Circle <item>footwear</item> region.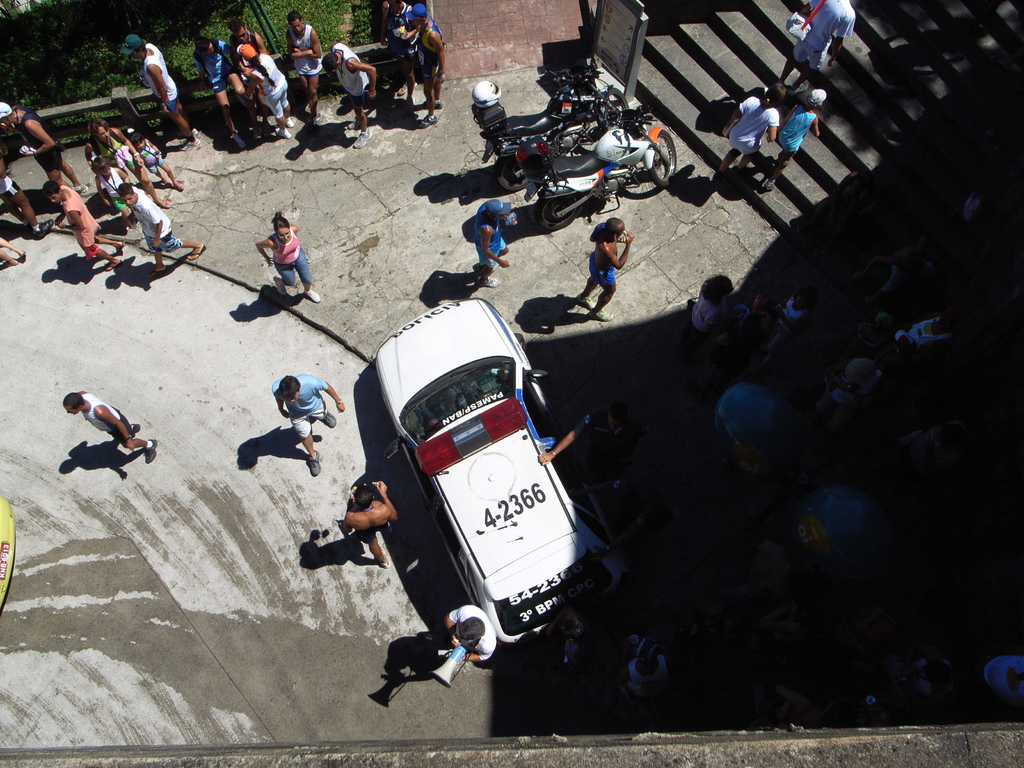
Region: (273,124,290,135).
